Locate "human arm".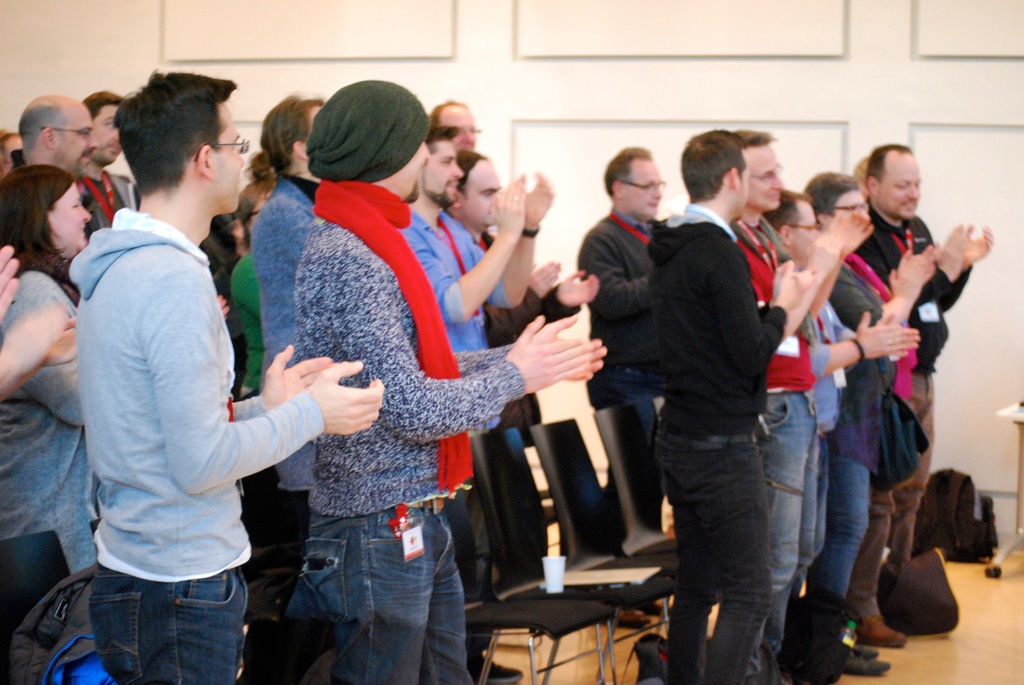
Bounding box: box=[819, 306, 917, 367].
